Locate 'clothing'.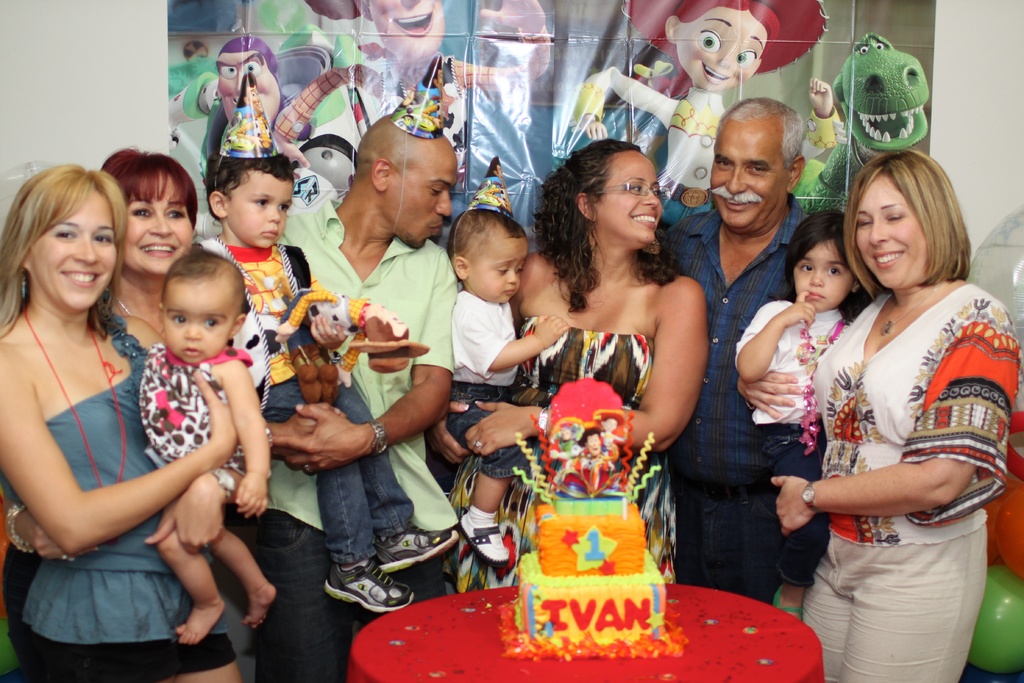
Bounding box: [left=575, top=63, right=845, bottom=195].
